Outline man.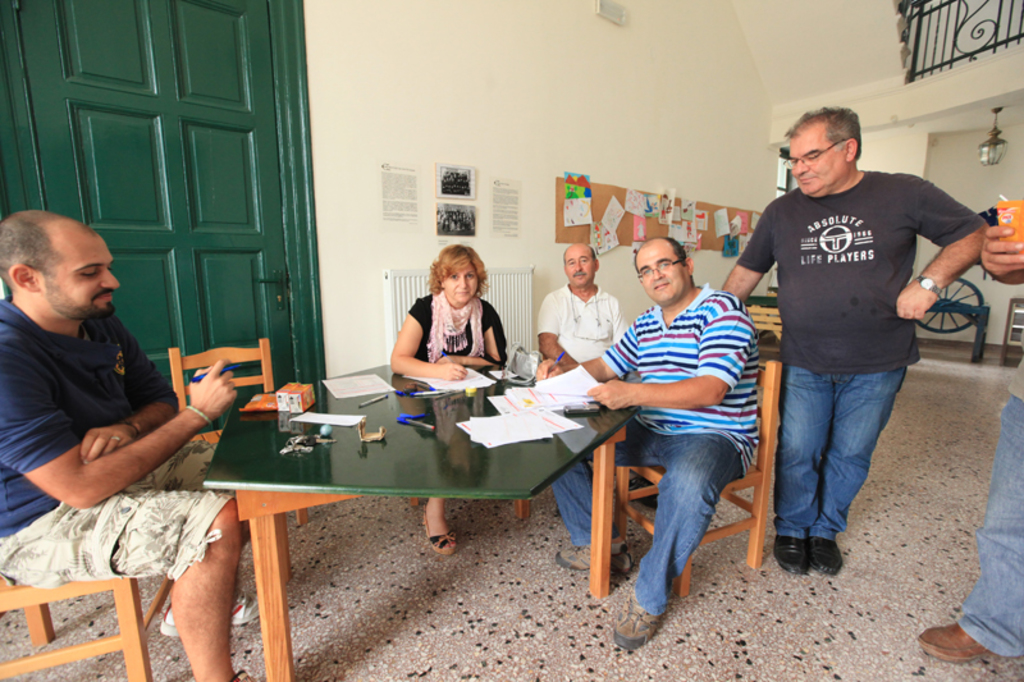
Outline: <box>911,224,1023,669</box>.
